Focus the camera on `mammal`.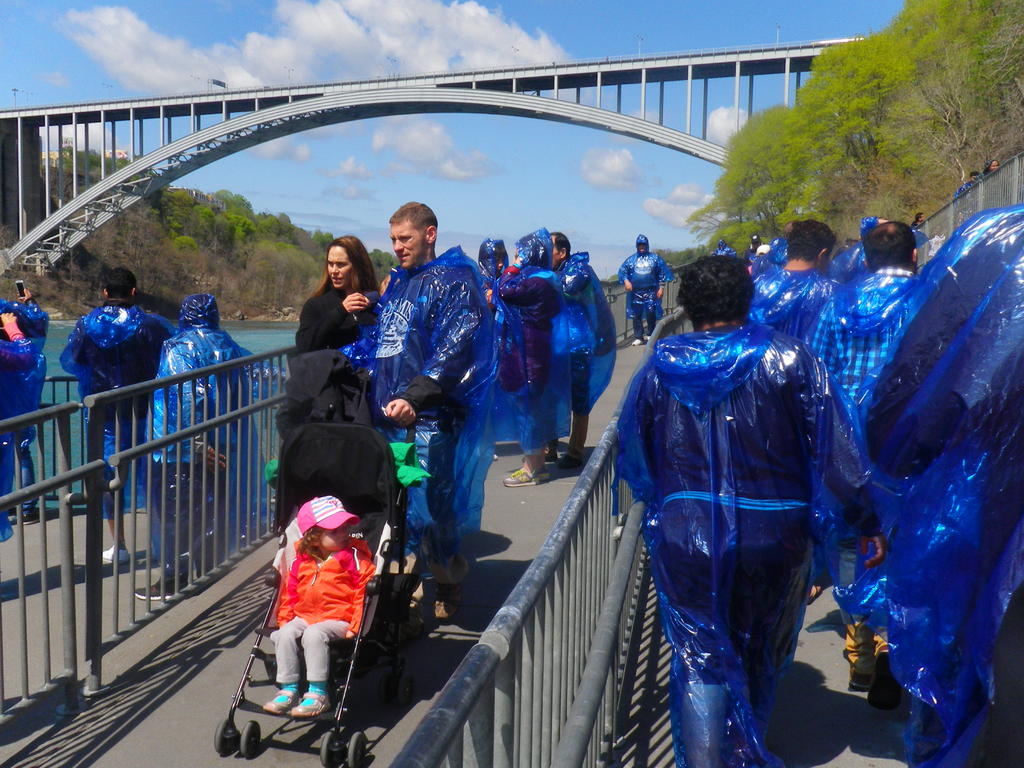
Focus region: bbox=[977, 158, 1002, 177].
